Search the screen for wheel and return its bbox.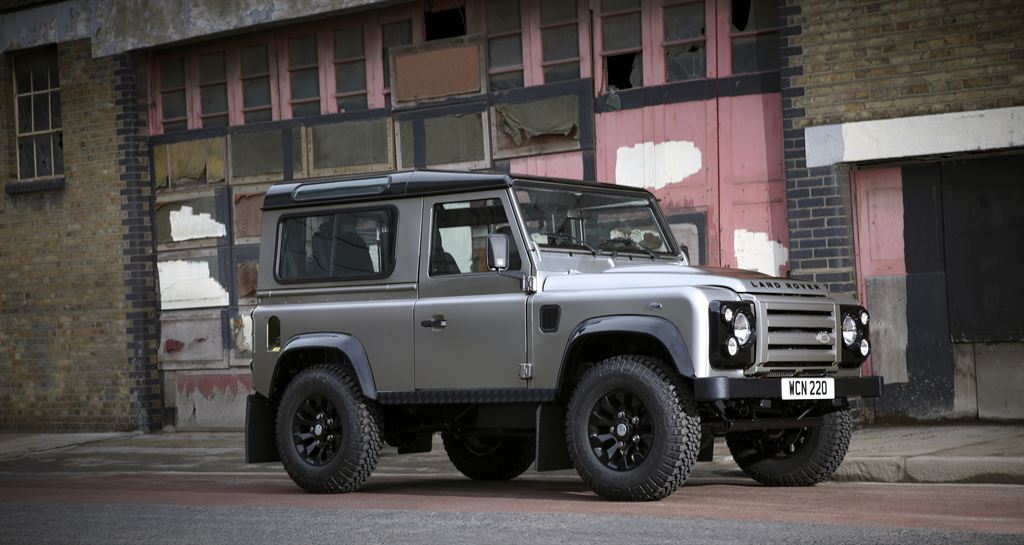
Found: 441,431,533,480.
